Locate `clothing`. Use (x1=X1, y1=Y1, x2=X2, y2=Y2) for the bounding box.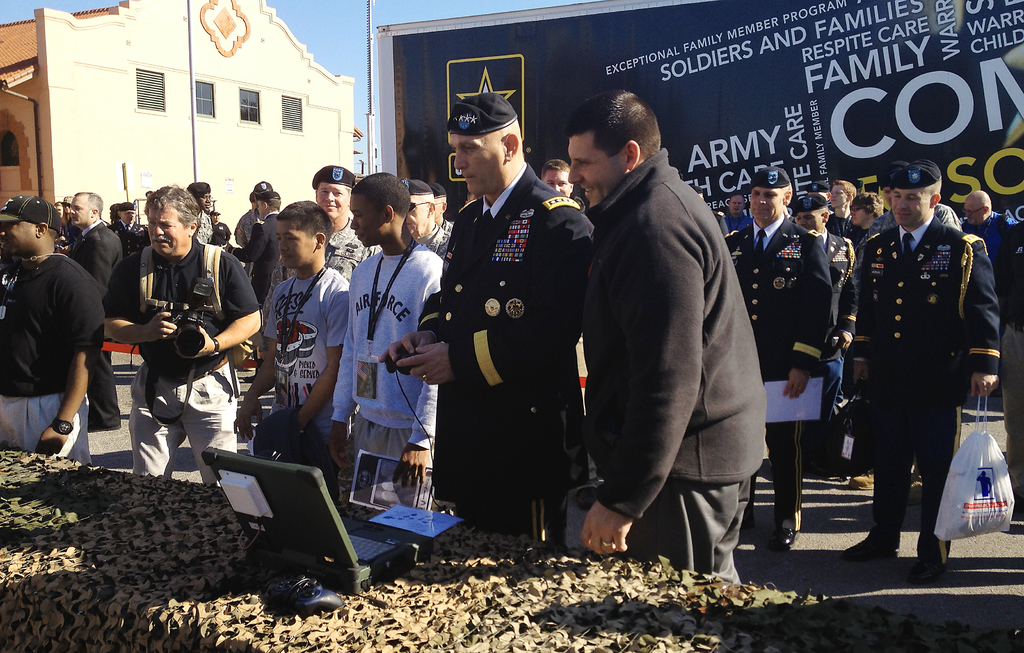
(x1=415, y1=227, x2=445, y2=270).
